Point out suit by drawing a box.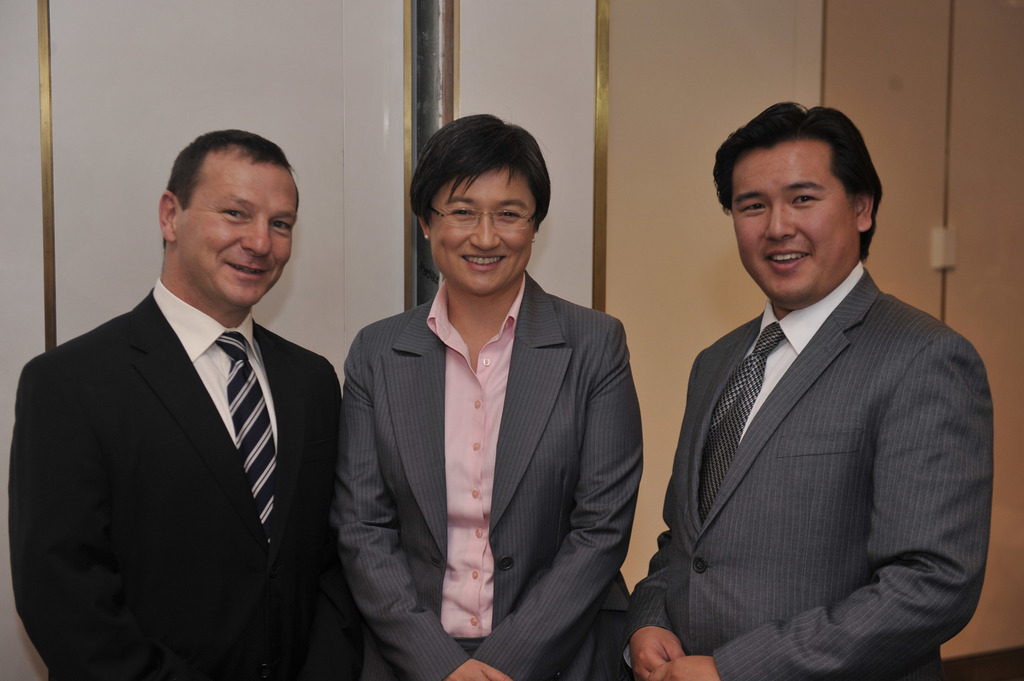
region(643, 160, 992, 668).
